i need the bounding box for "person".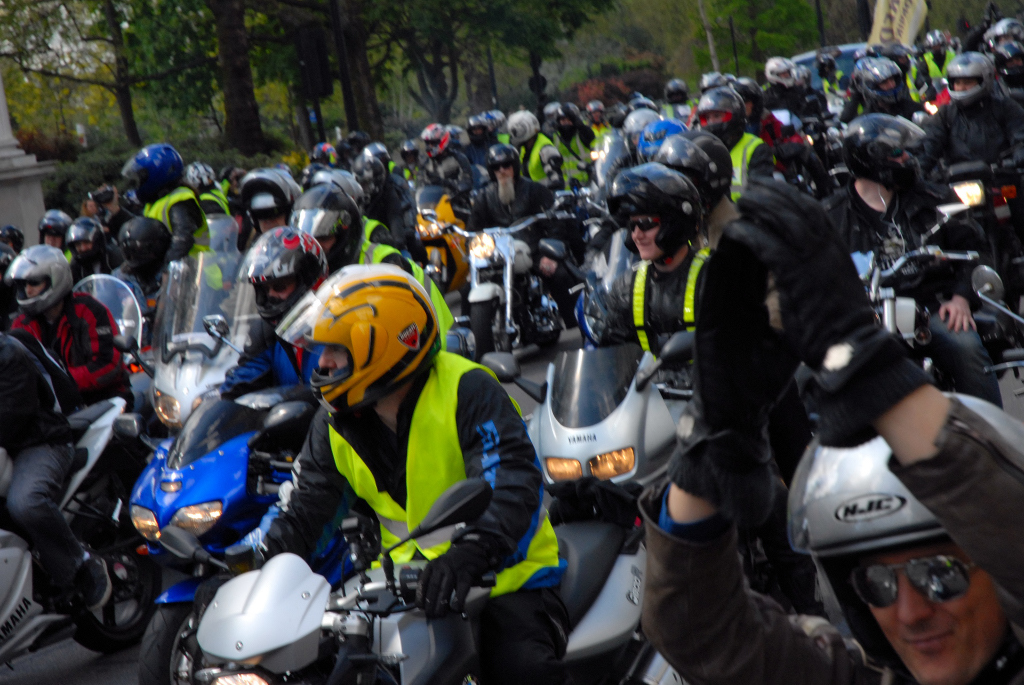
Here it is: x1=876, y1=63, x2=1023, y2=236.
